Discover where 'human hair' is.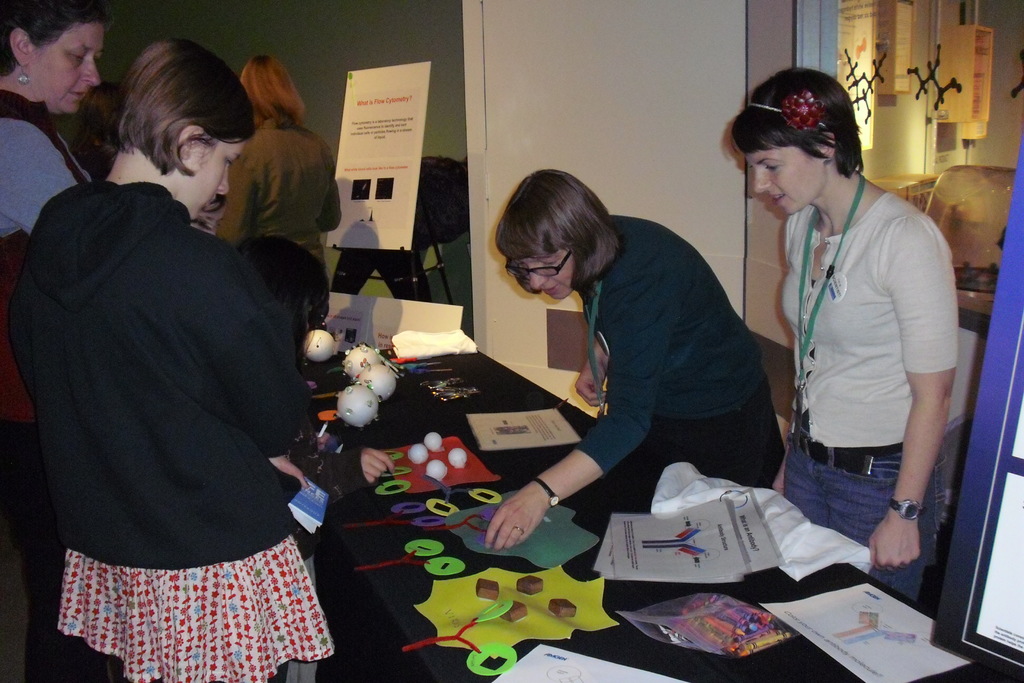
Discovered at (500, 164, 624, 304).
